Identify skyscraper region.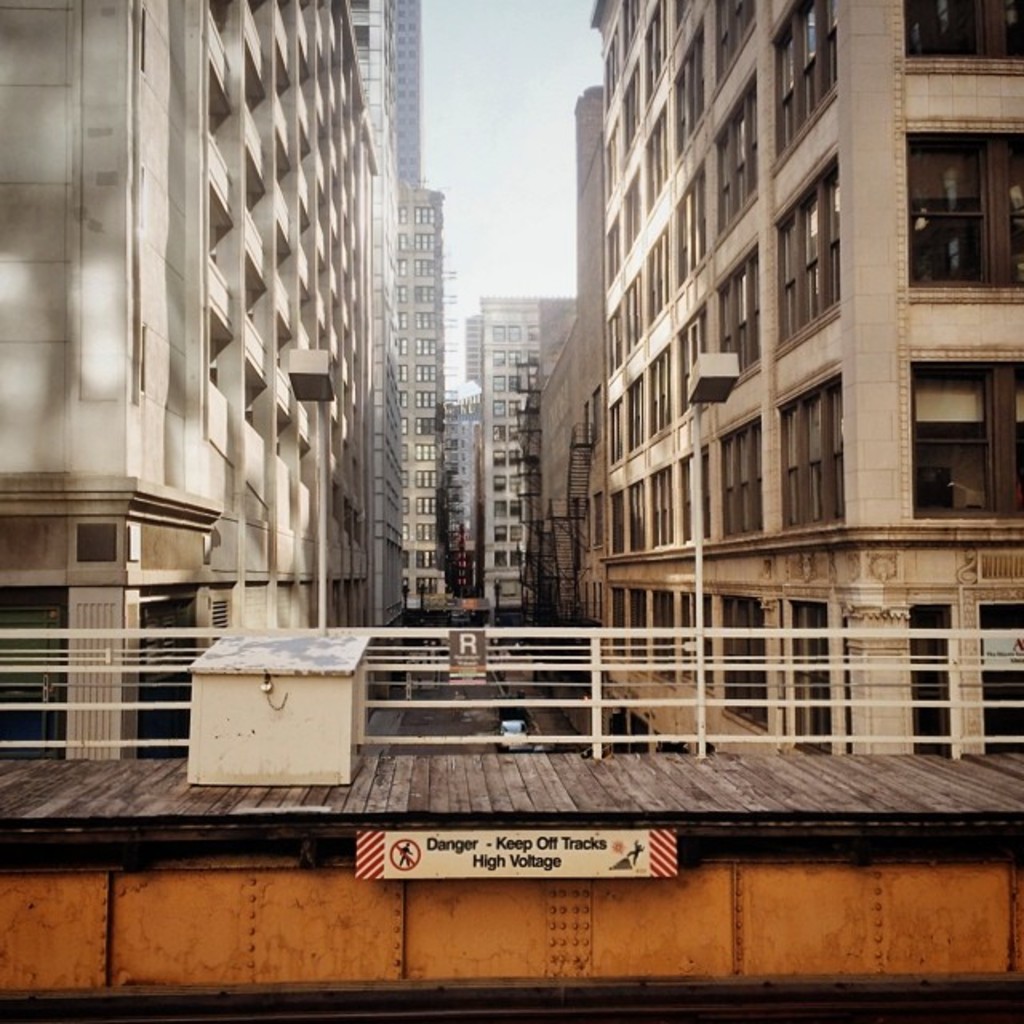
Region: x1=0, y1=0, x2=408, y2=758.
